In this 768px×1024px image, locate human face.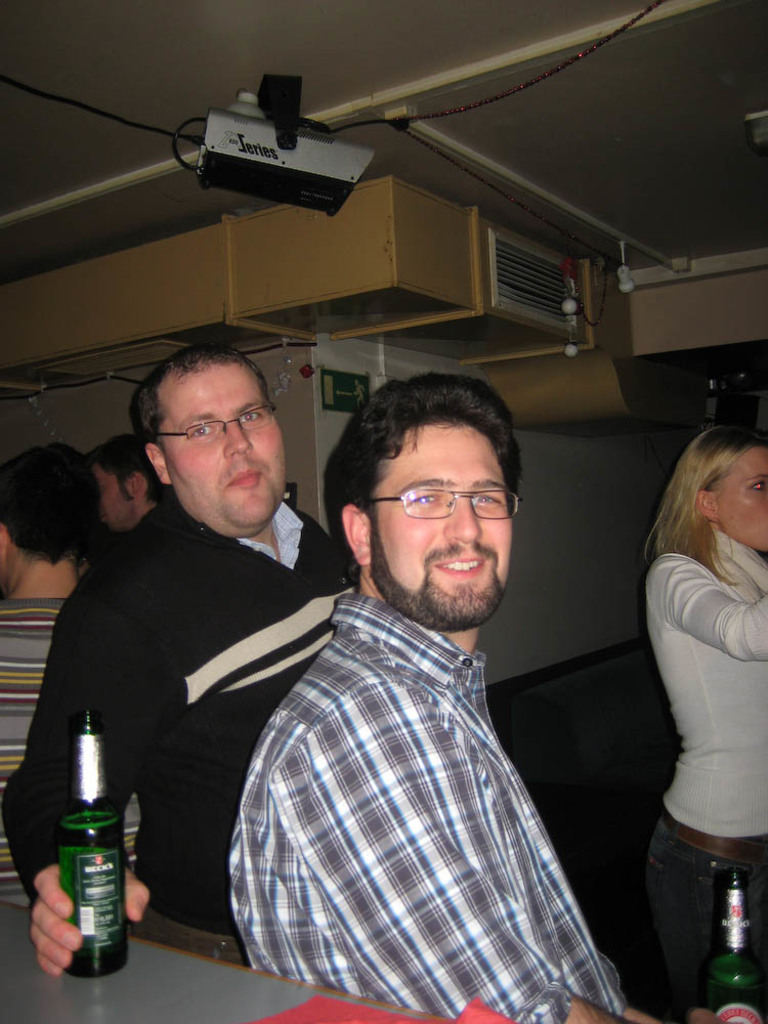
Bounding box: detection(157, 359, 287, 524).
